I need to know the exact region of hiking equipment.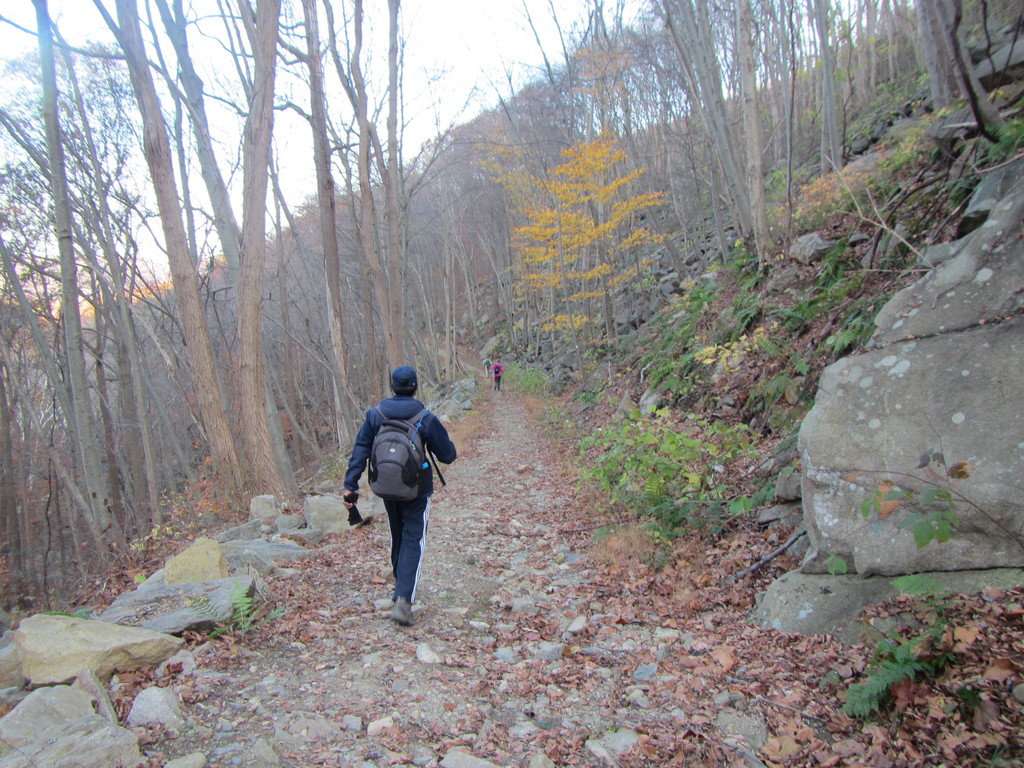
Region: [left=493, top=364, right=501, bottom=374].
